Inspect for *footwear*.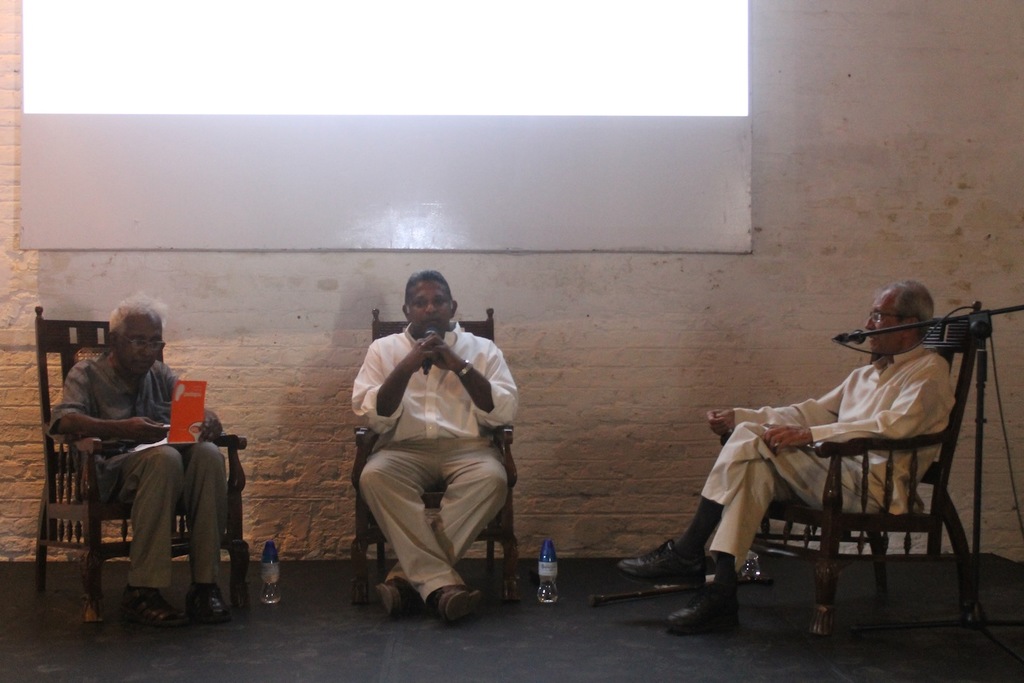
Inspection: <bbox>619, 526, 752, 619</bbox>.
